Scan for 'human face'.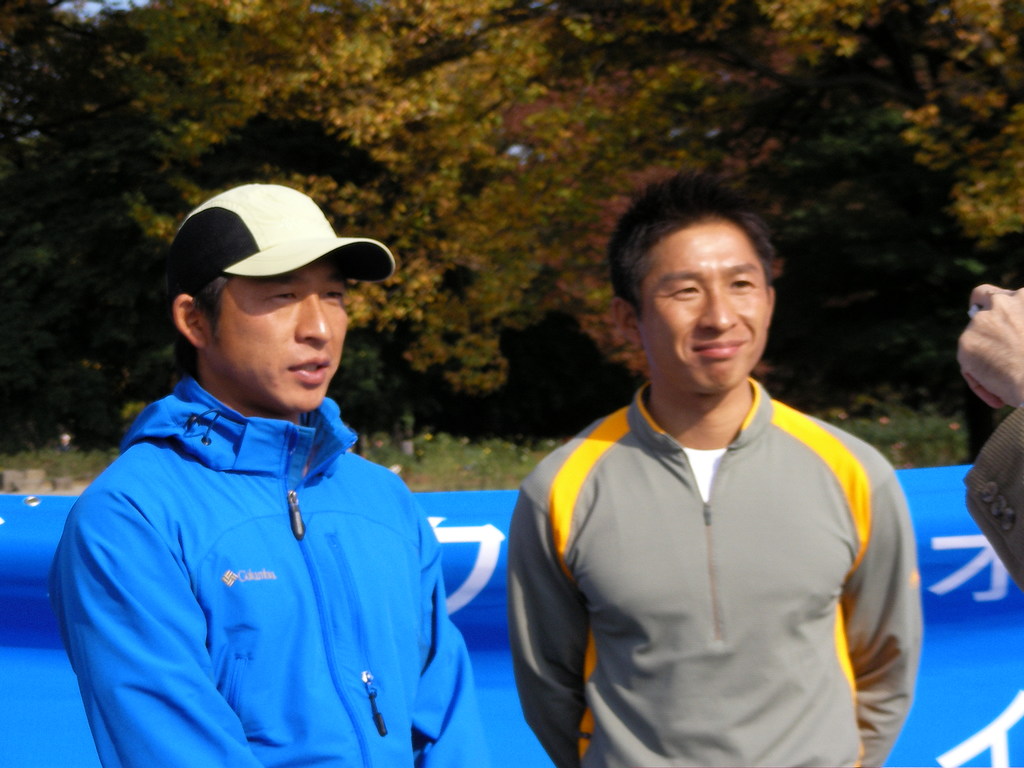
Scan result: 640, 228, 765, 388.
